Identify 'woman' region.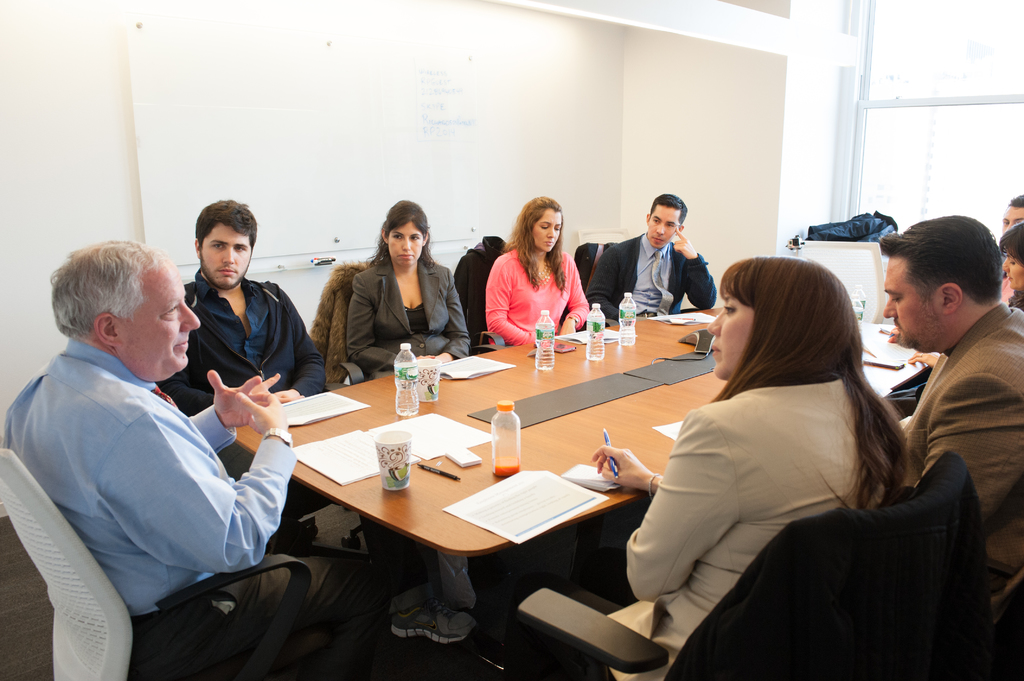
Region: x1=476, y1=205, x2=595, y2=337.
